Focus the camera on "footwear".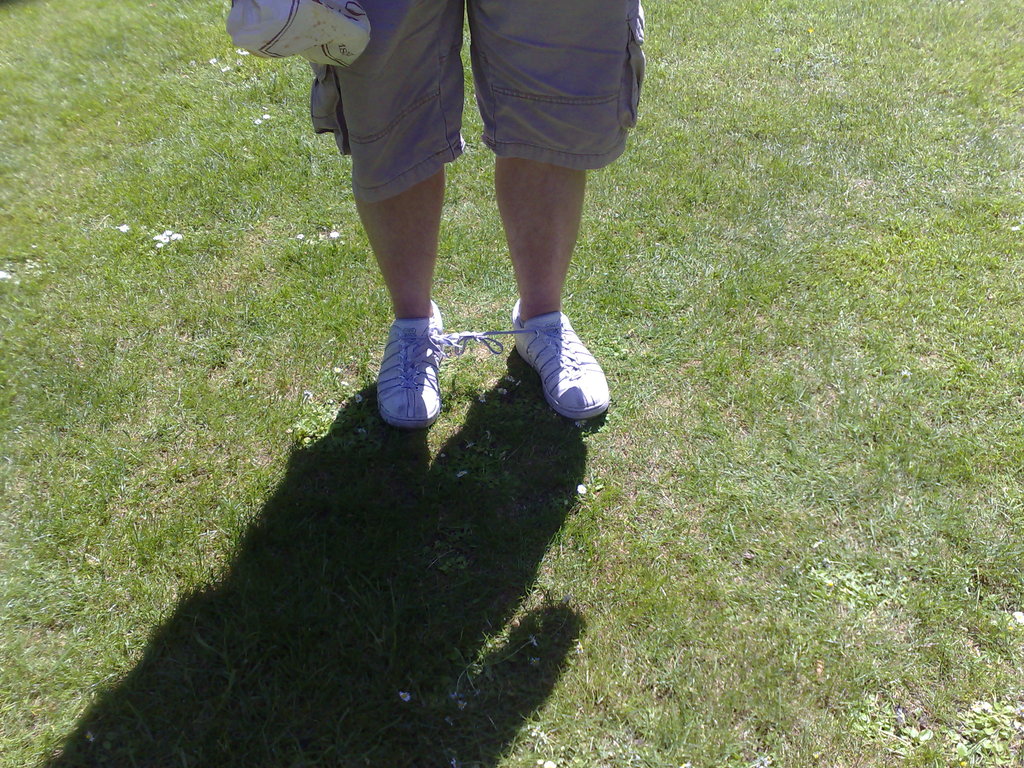
Focus region: <box>370,300,479,429</box>.
